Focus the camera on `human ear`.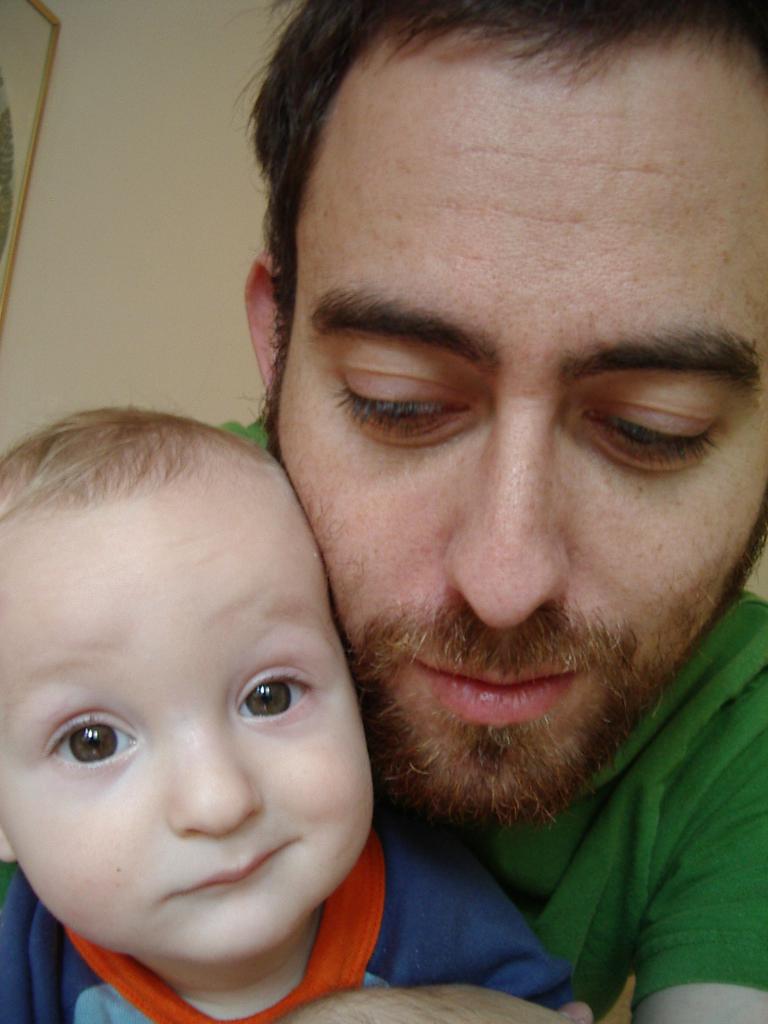
Focus region: locate(245, 254, 280, 388).
